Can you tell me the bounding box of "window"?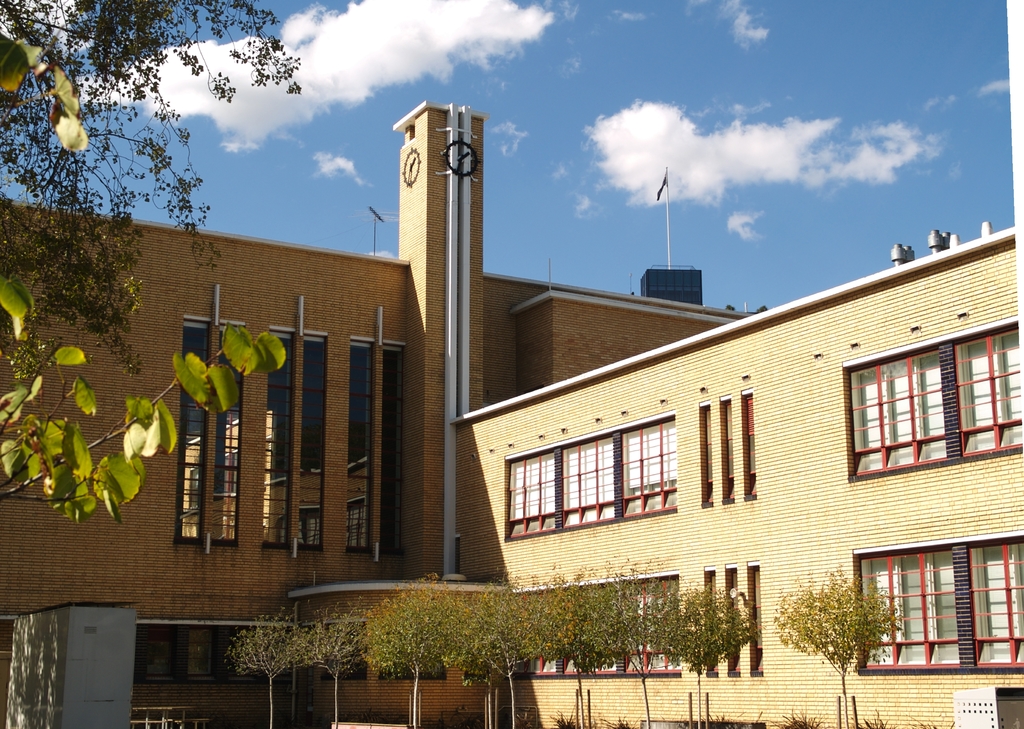
[845, 324, 1016, 479].
